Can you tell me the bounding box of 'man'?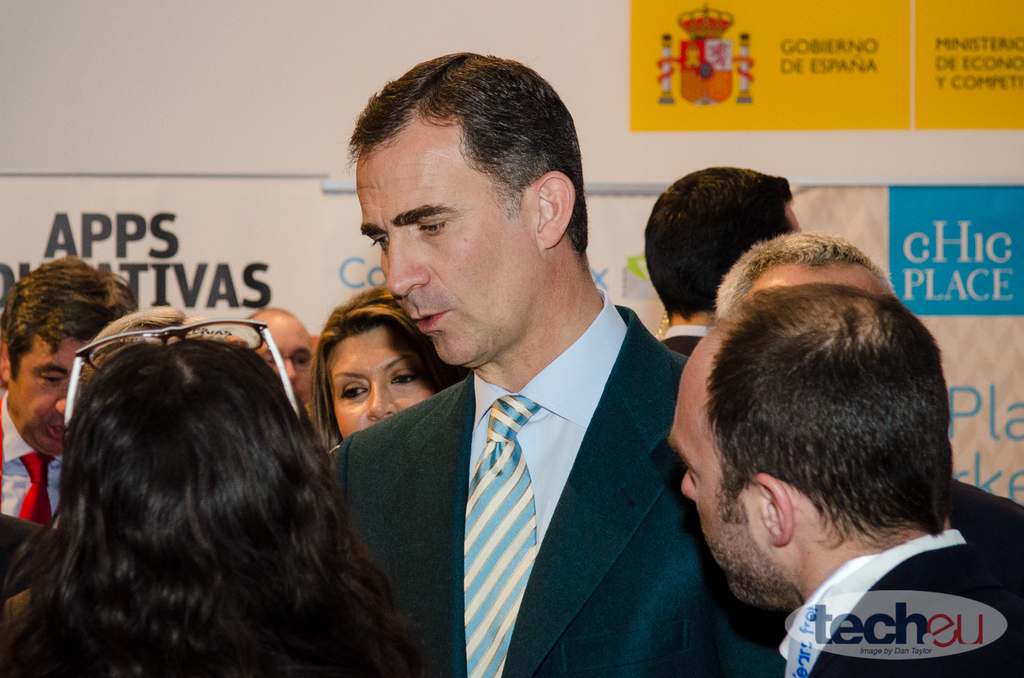
298:90:739:677.
